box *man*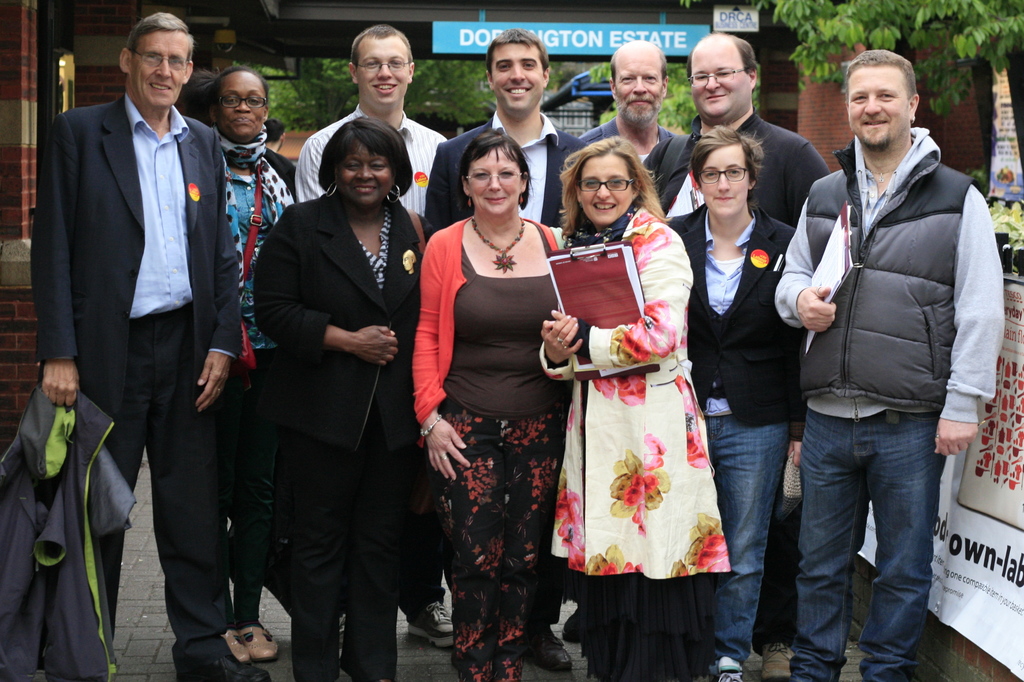
(left=575, top=32, right=682, bottom=166)
